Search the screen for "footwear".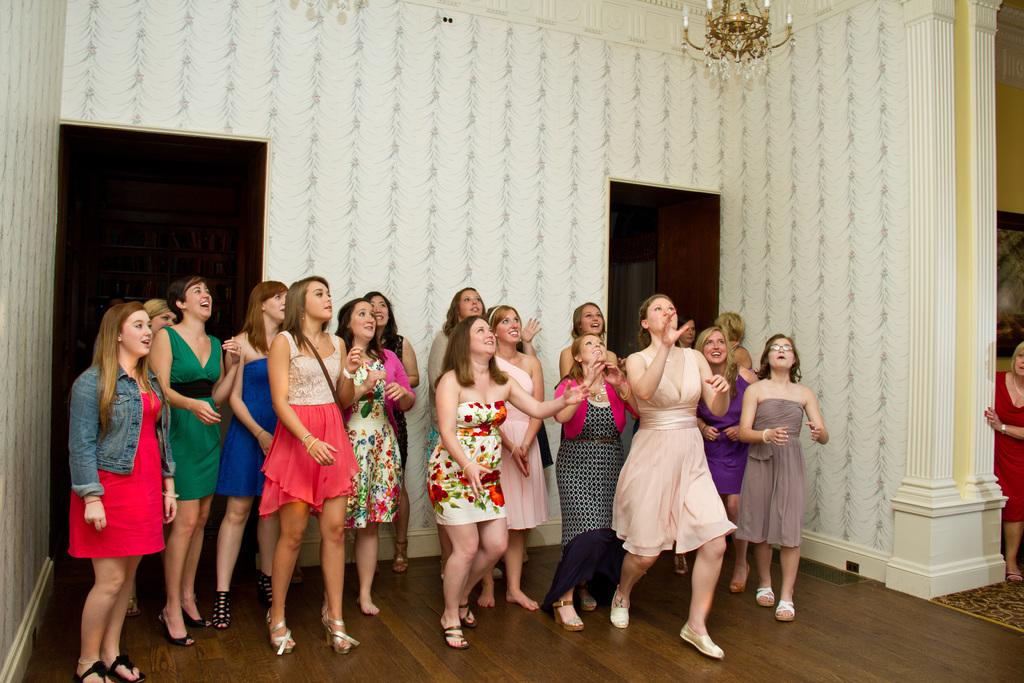
Found at bbox=(609, 587, 629, 628).
